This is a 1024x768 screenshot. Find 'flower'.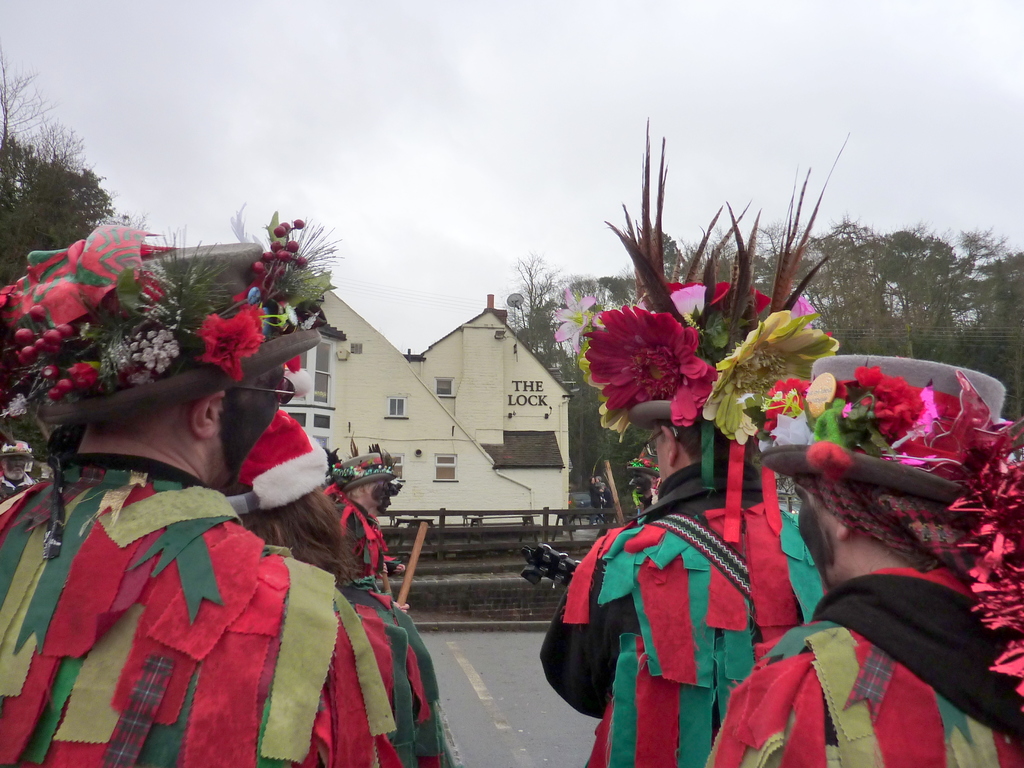
Bounding box: [left=703, top=309, right=842, bottom=436].
